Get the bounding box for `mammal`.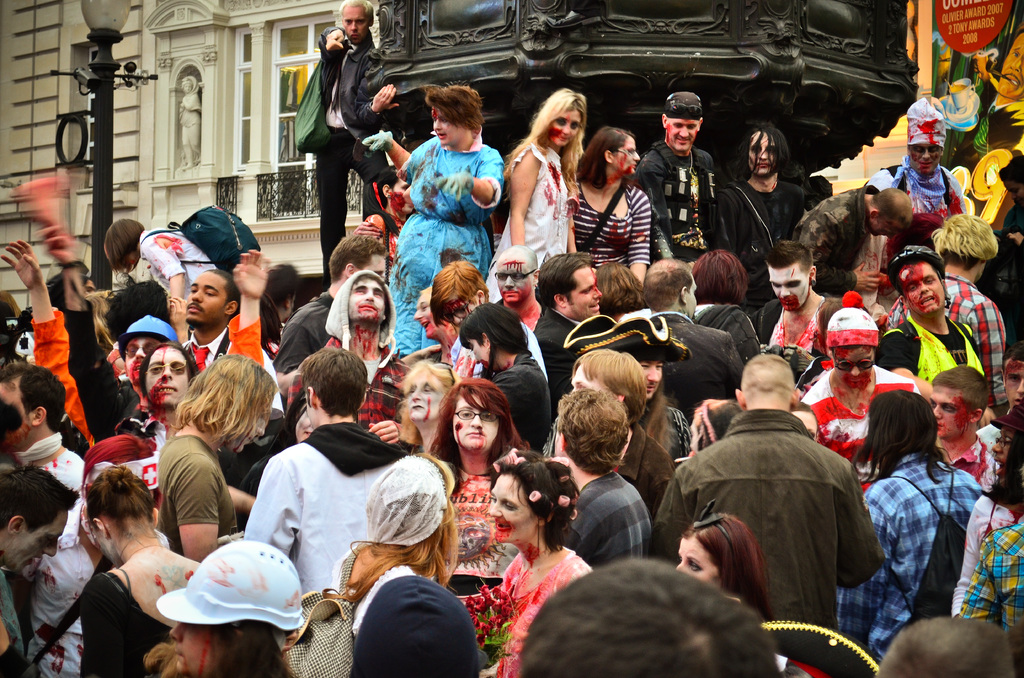
755/236/844/379.
